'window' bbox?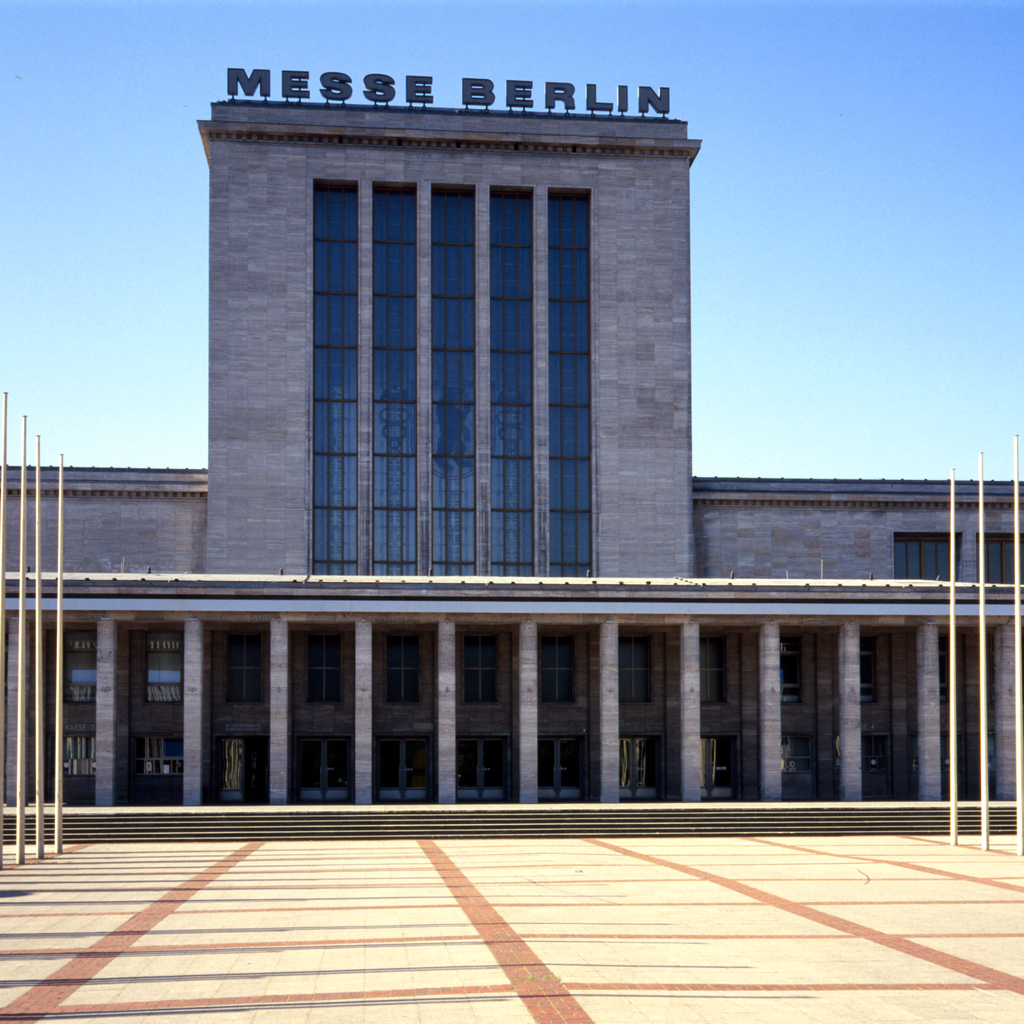
bbox=[539, 634, 575, 703]
